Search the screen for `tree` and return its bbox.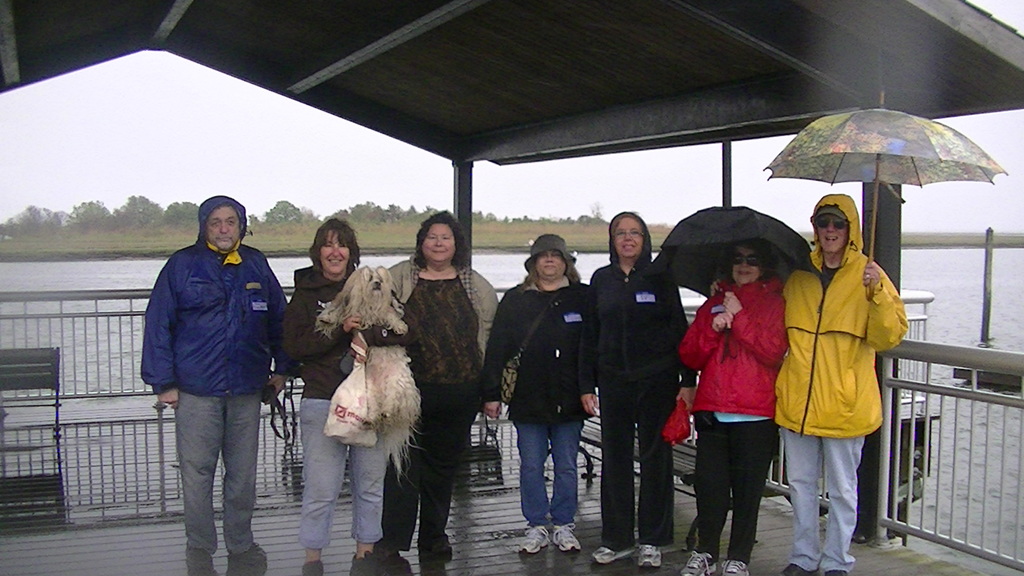
Found: 591,198,607,221.
